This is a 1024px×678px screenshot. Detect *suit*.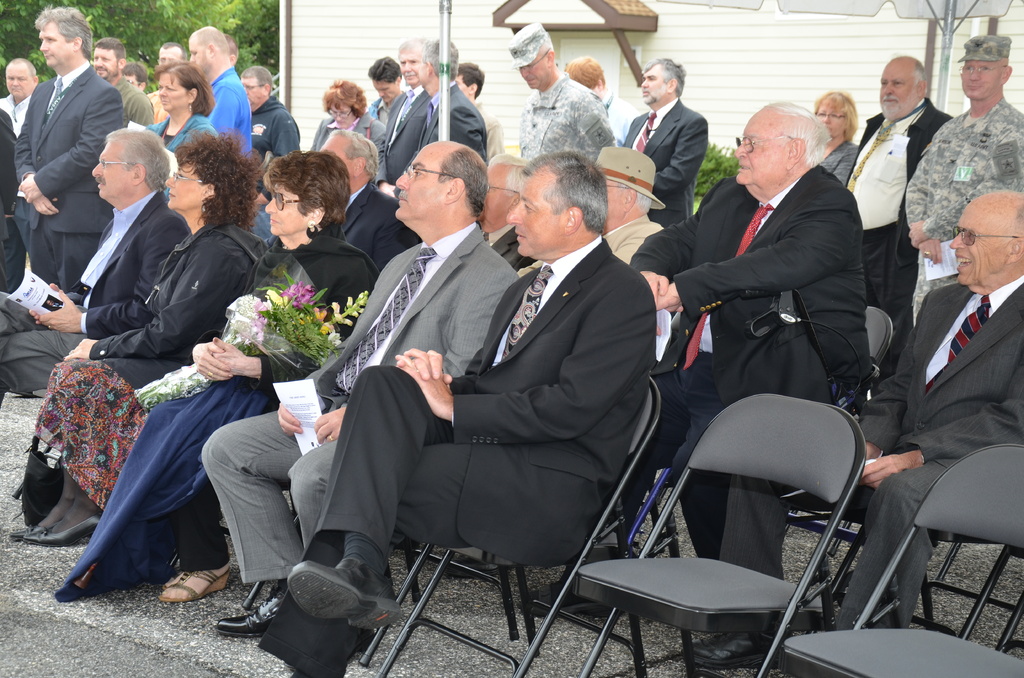
15/15/113/328.
